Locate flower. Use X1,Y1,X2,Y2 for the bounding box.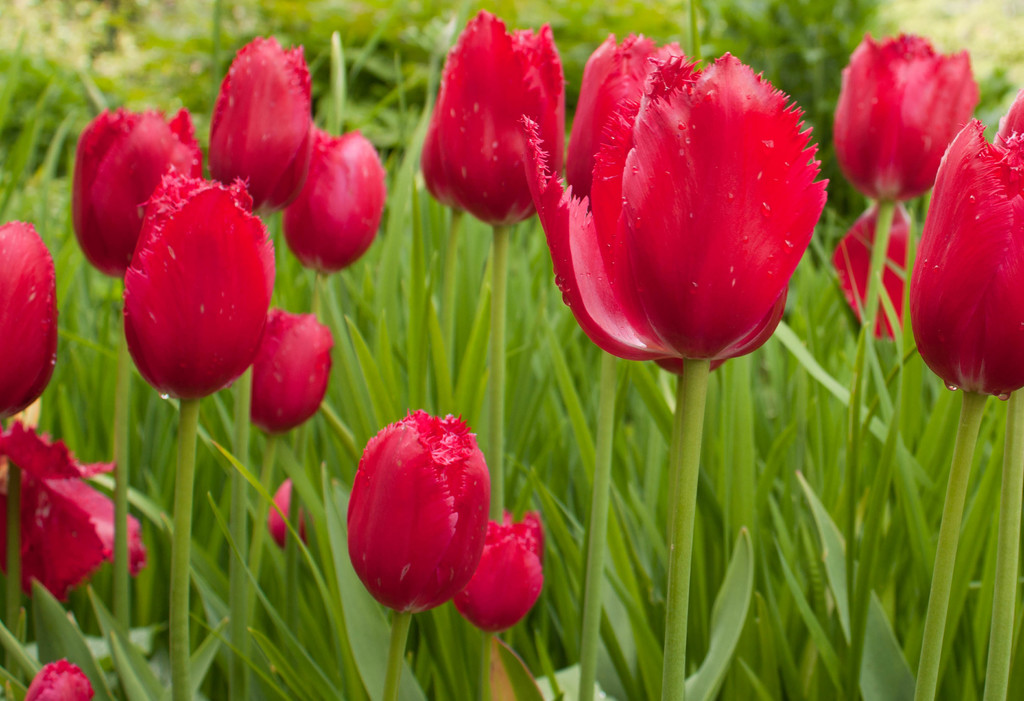
419,5,568,230.
